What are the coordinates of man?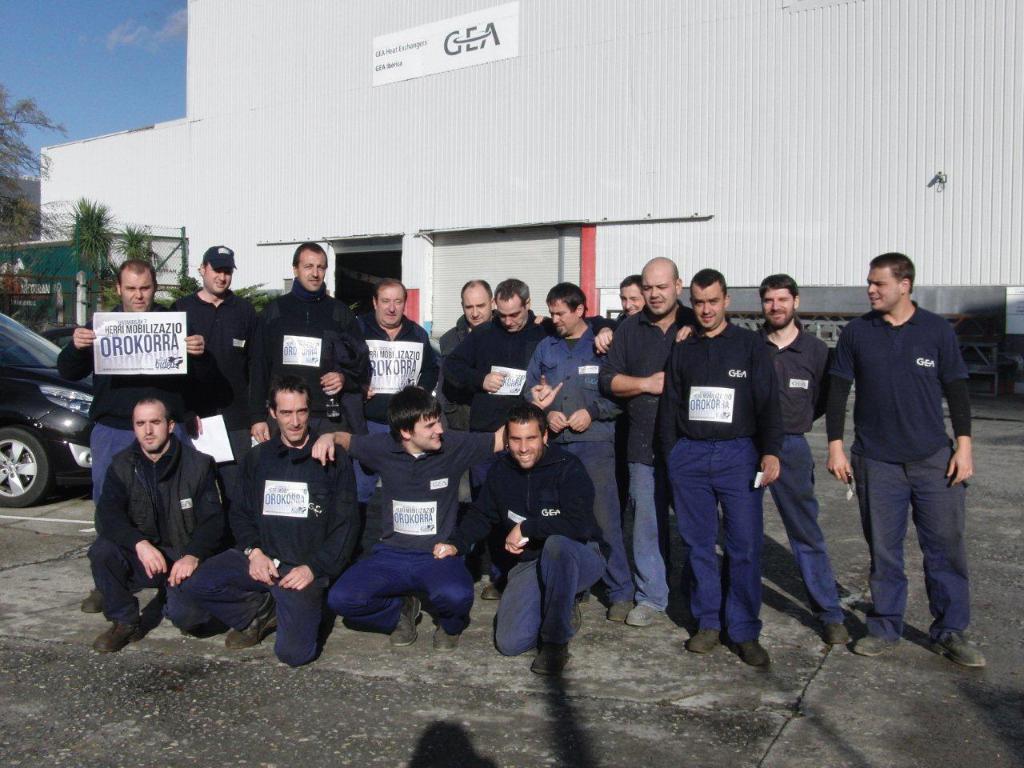
356, 275, 438, 433.
